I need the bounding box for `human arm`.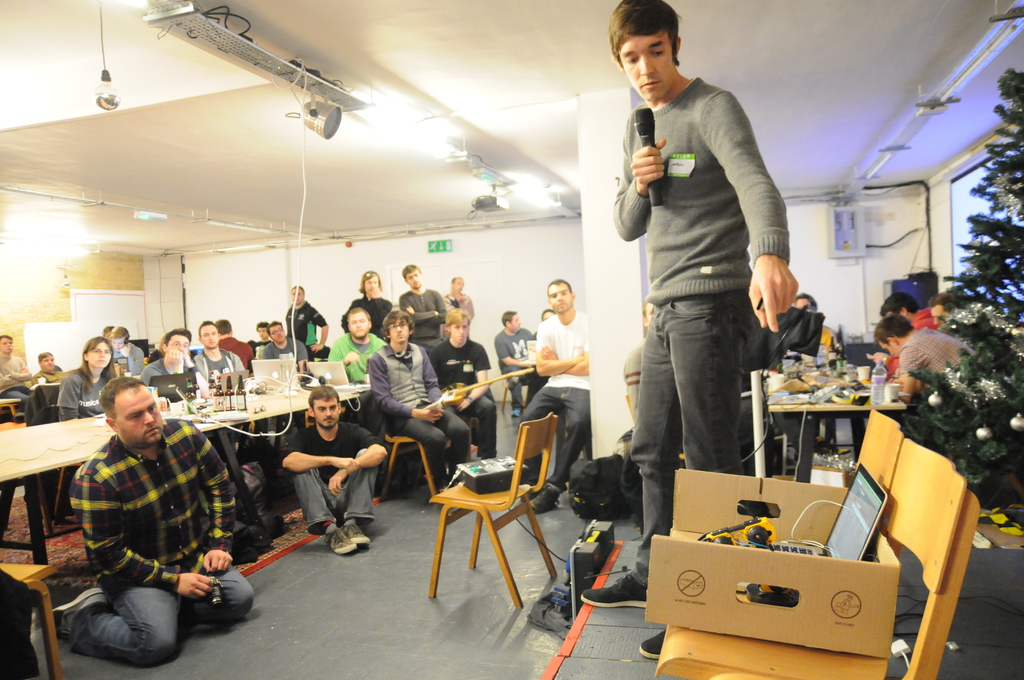
Here it is: <box>618,112,677,242</box>.
